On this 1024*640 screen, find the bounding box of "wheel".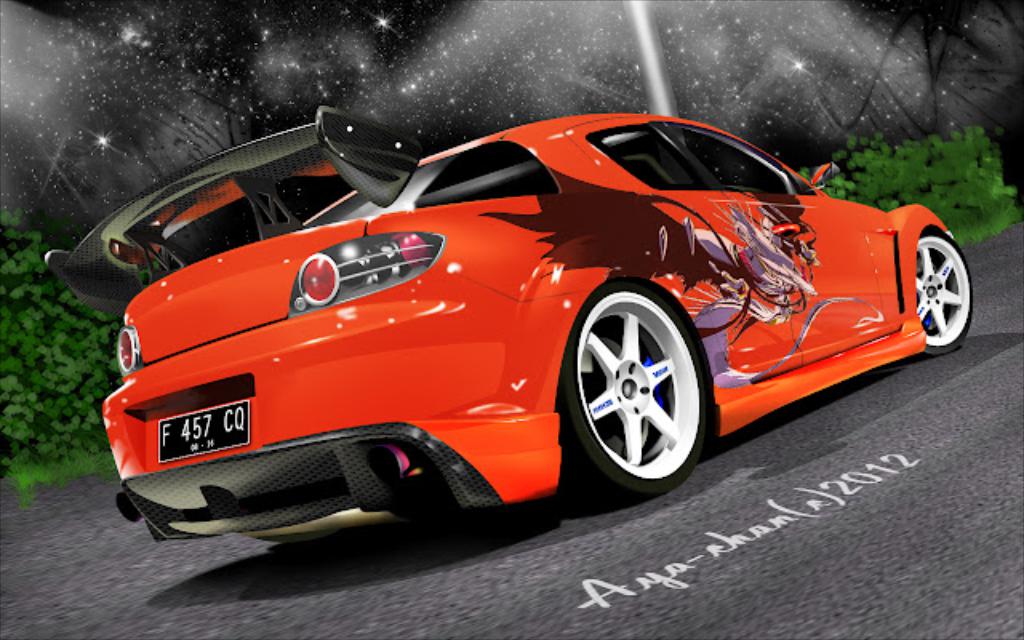
Bounding box: 571 272 701 496.
